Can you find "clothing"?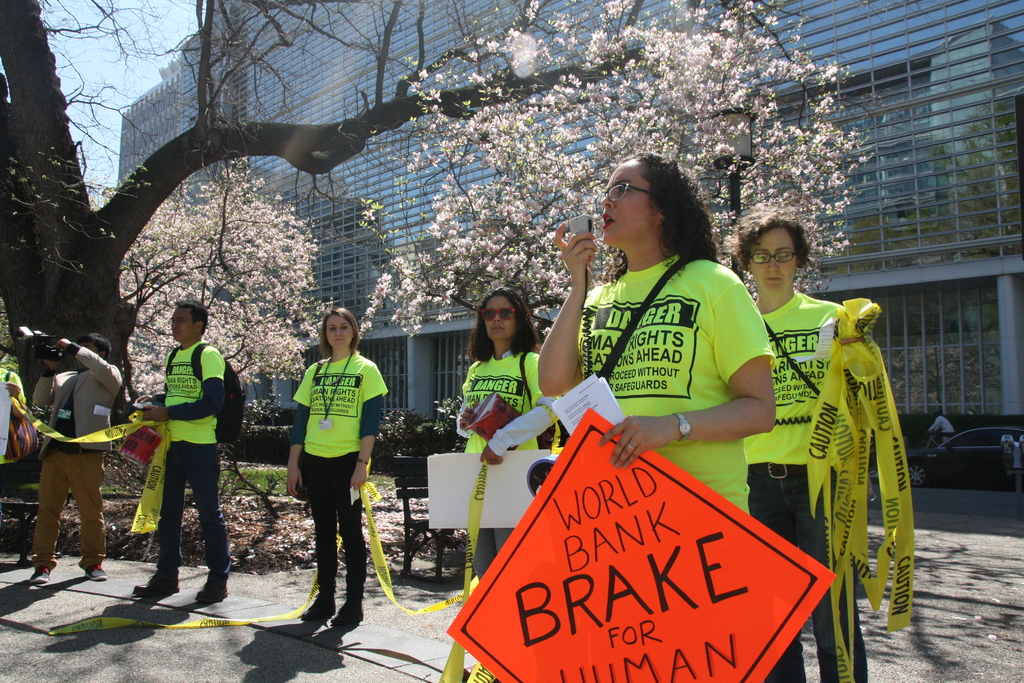
Yes, bounding box: left=152, top=342, right=230, bottom=582.
